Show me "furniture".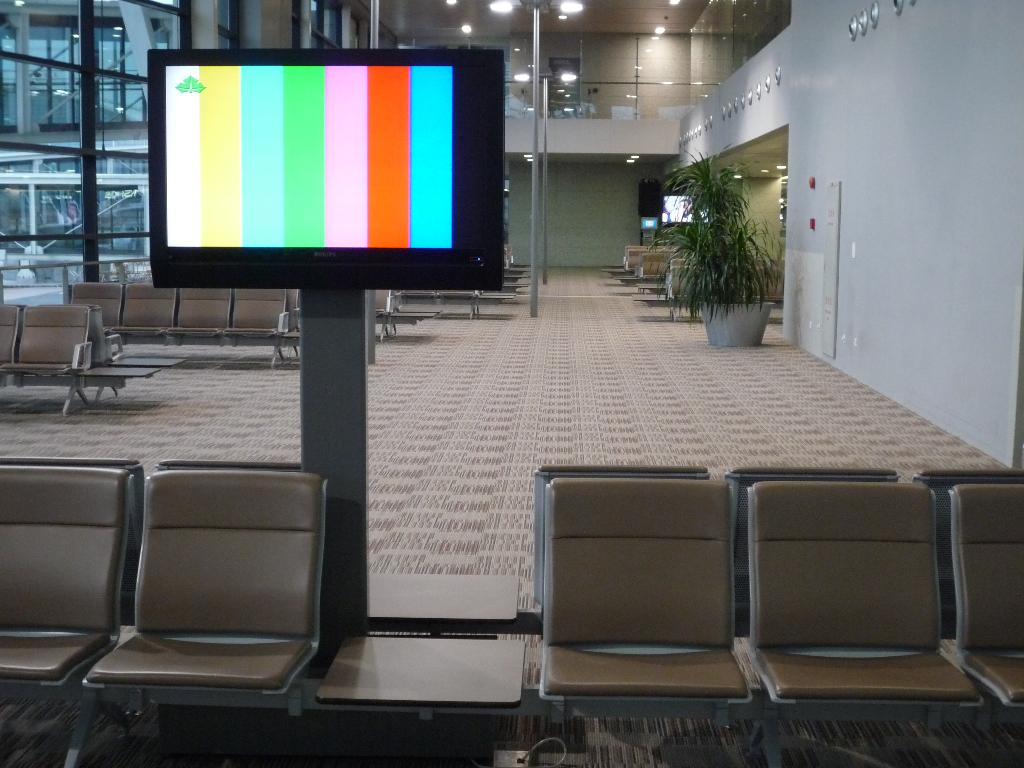
"furniture" is here: x1=0 y1=302 x2=183 y2=417.
